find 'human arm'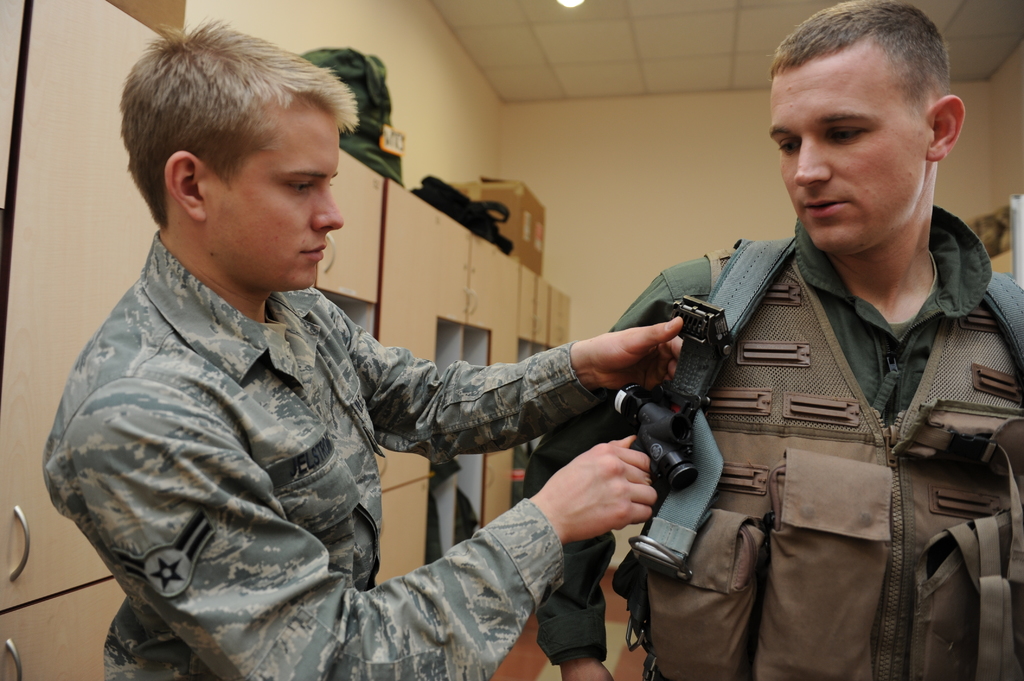
<region>518, 264, 707, 680</region>
